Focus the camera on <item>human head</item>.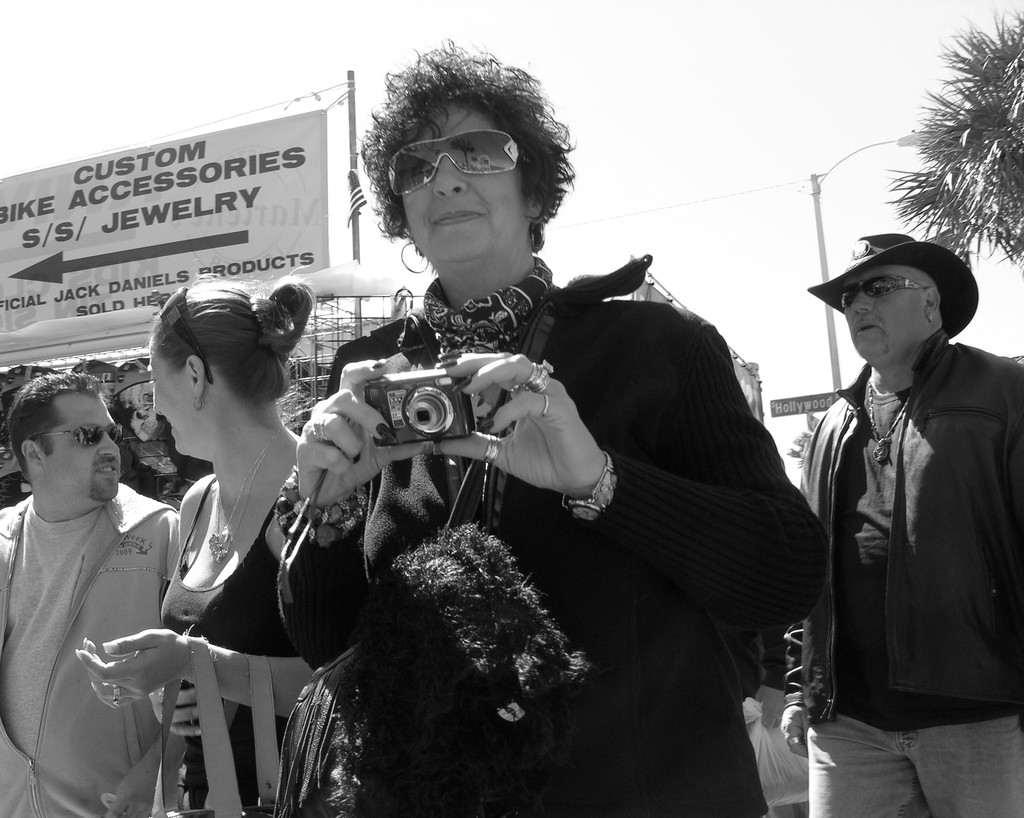
Focus region: box(353, 59, 573, 283).
